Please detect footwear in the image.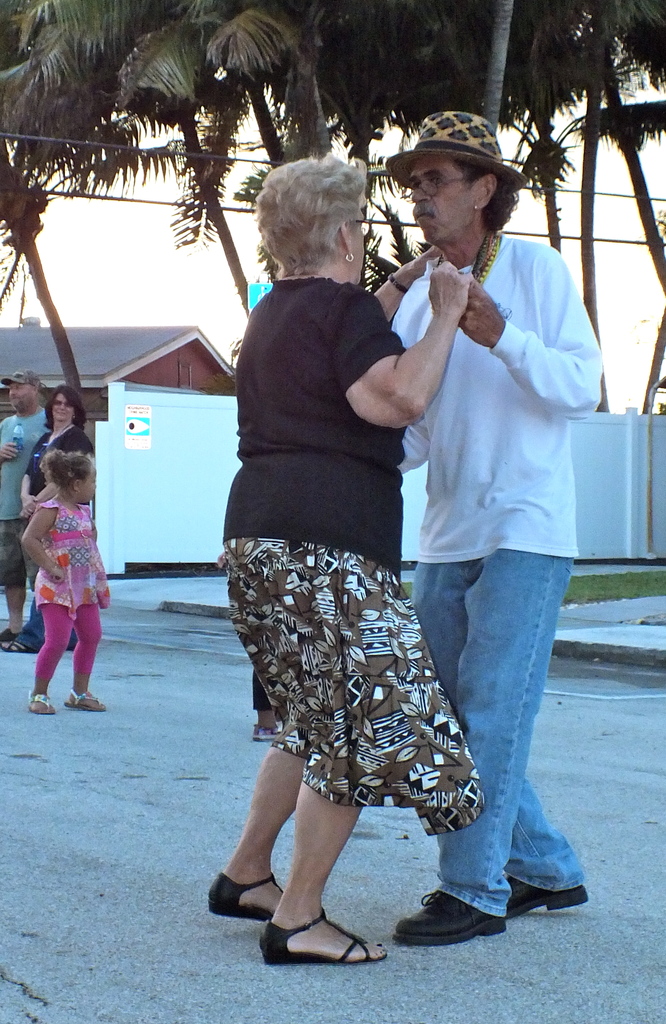
254:722:279:743.
